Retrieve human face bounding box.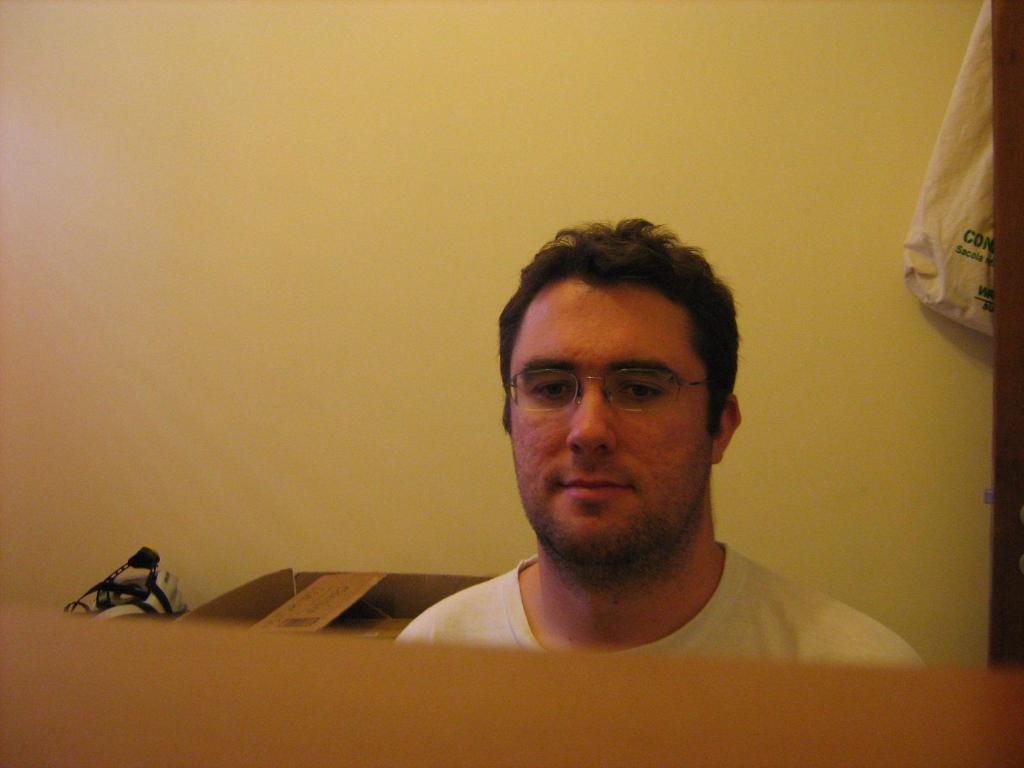
Bounding box: bbox(513, 291, 714, 554).
